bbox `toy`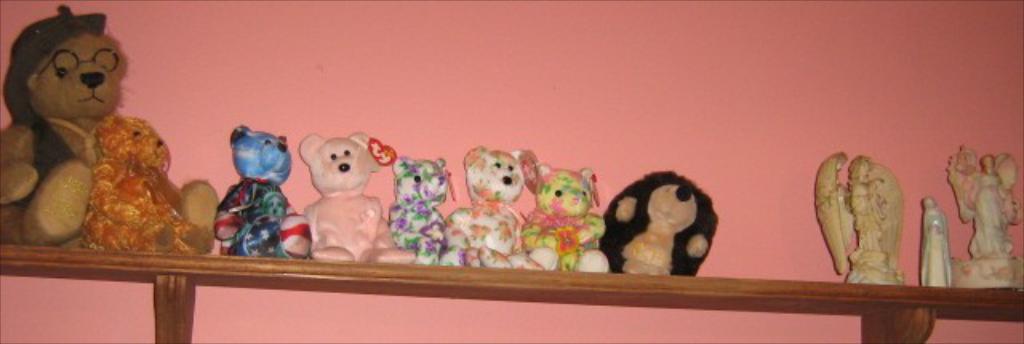
(x1=603, y1=163, x2=720, y2=280)
